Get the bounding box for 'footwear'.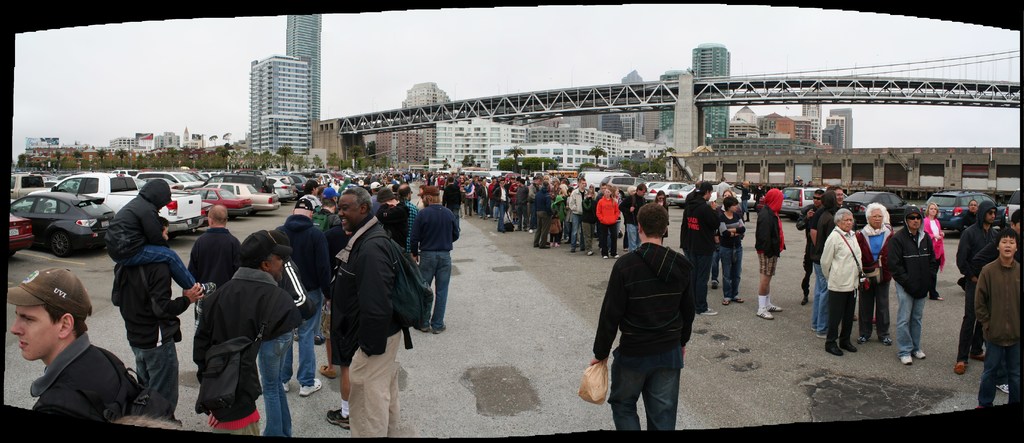
324, 405, 352, 428.
